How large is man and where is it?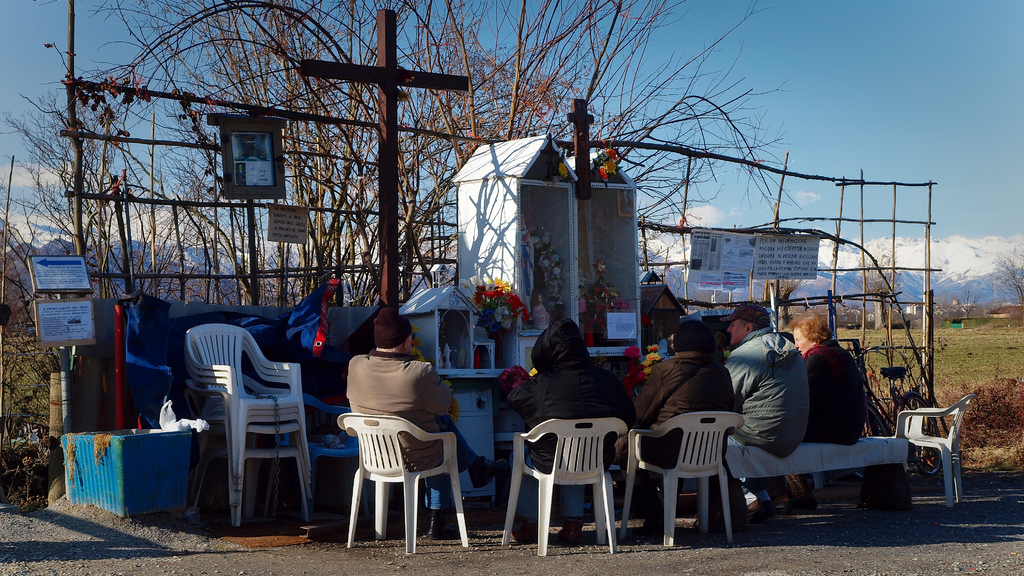
Bounding box: detection(723, 304, 810, 518).
